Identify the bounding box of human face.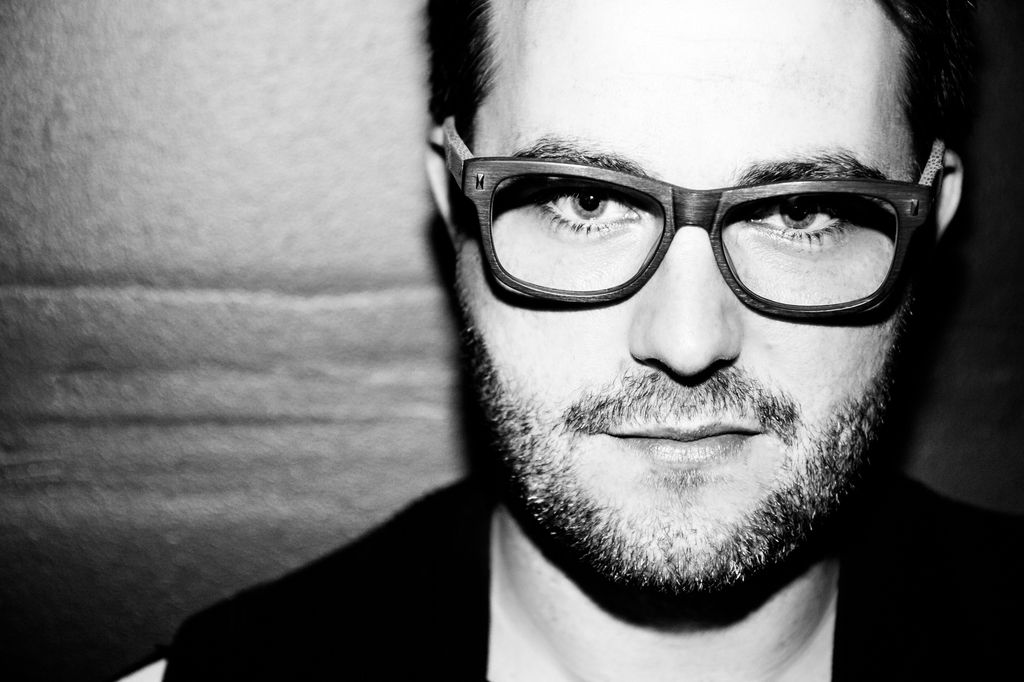
(x1=440, y1=0, x2=934, y2=611).
